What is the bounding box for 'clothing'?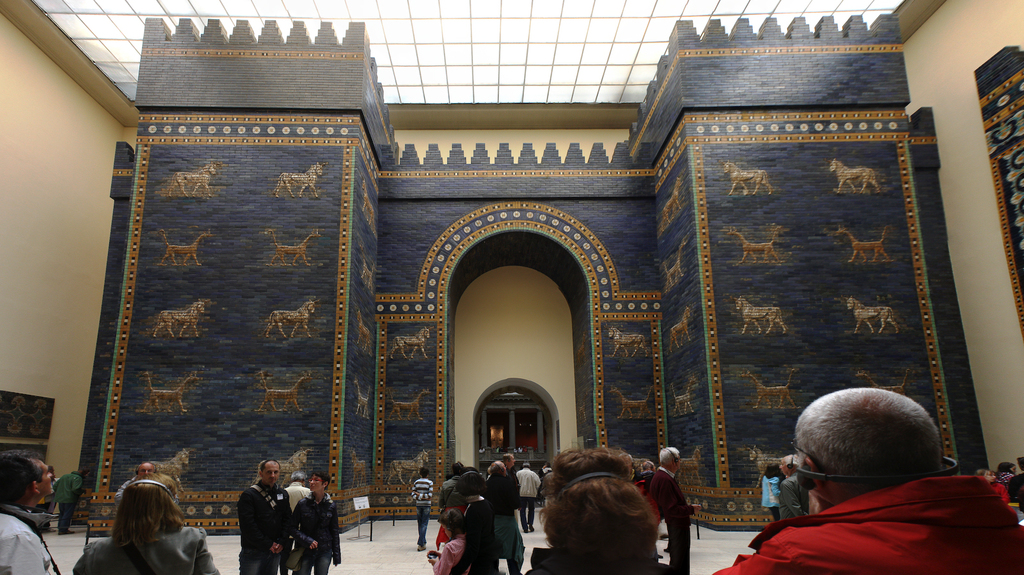
788 465 811 515.
